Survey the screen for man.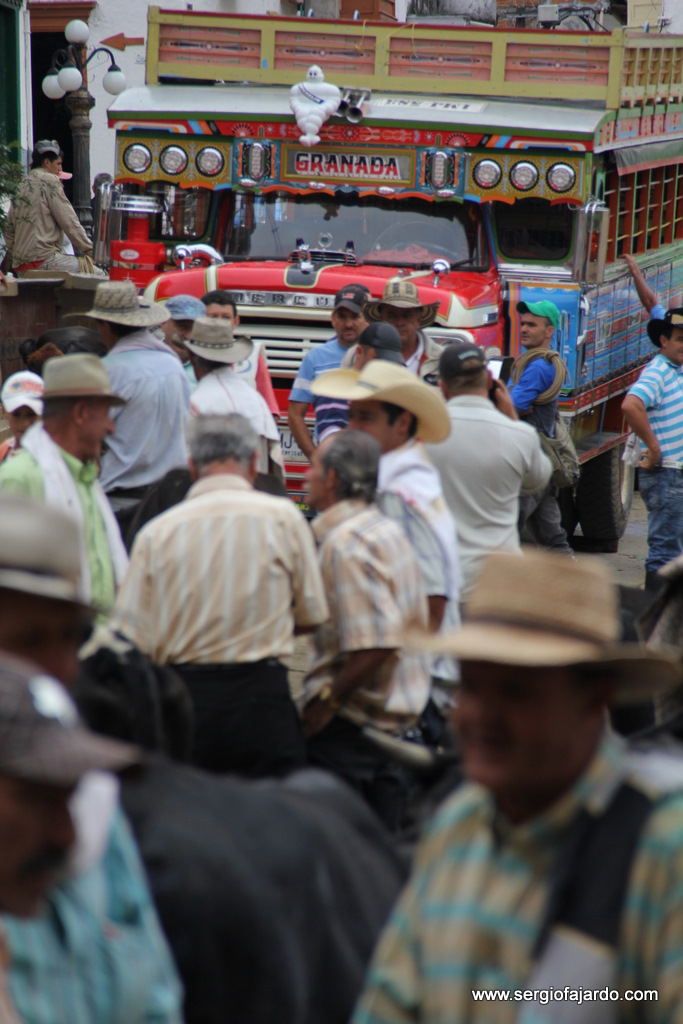
Survey found: box(422, 345, 555, 575).
